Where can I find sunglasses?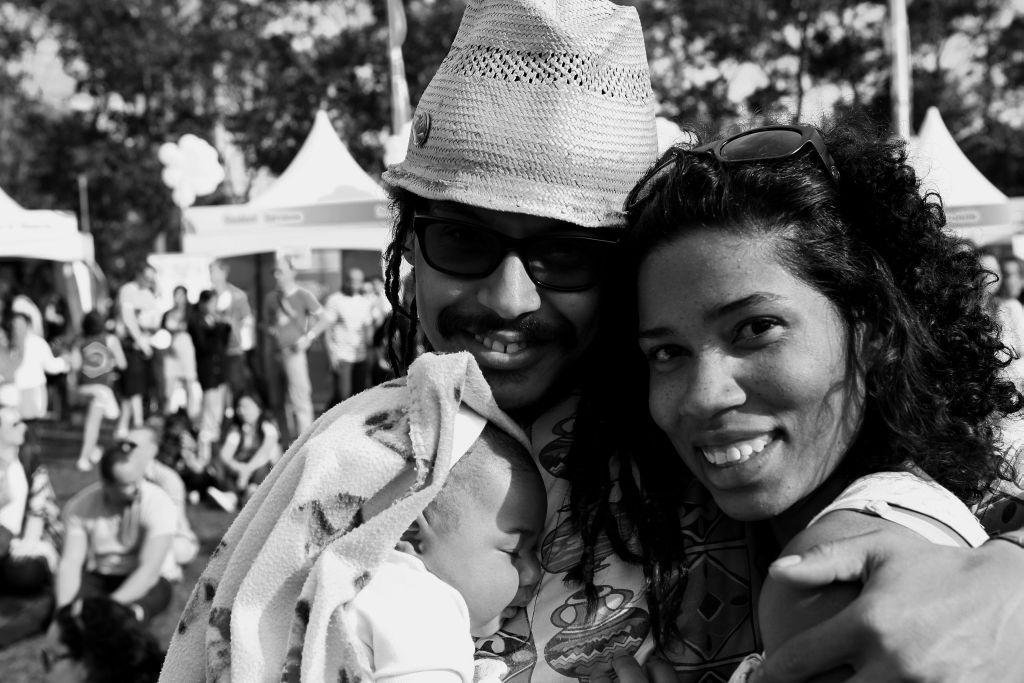
You can find it at 405:212:632:297.
